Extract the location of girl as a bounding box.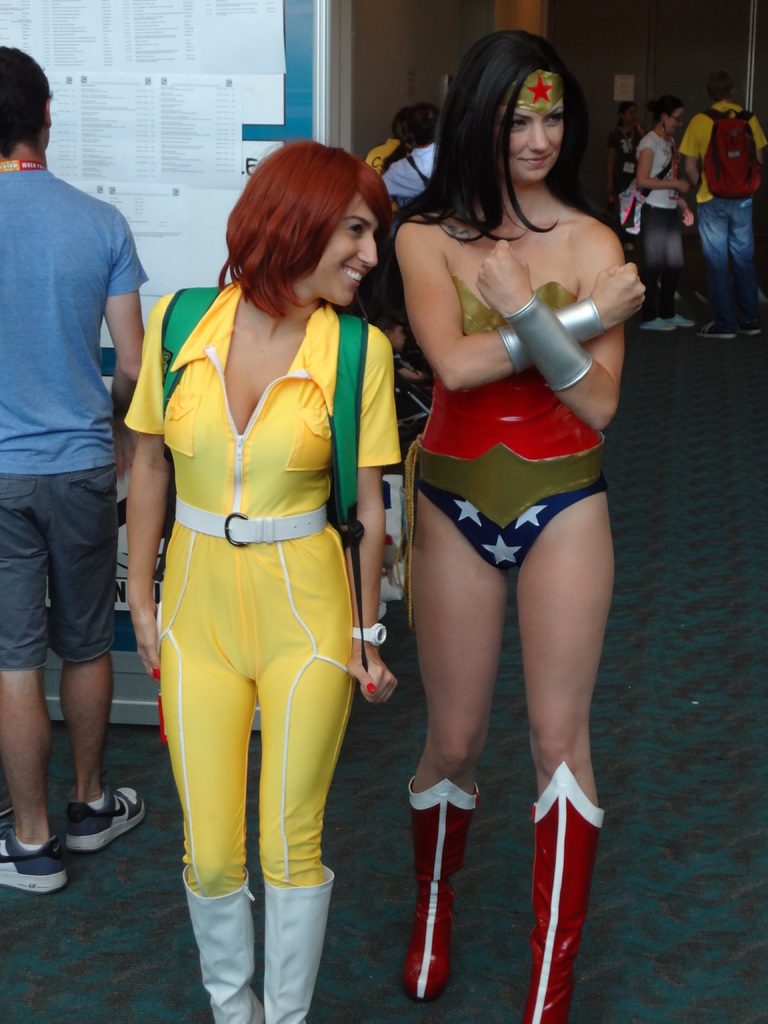
box=[630, 94, 696, 333].
